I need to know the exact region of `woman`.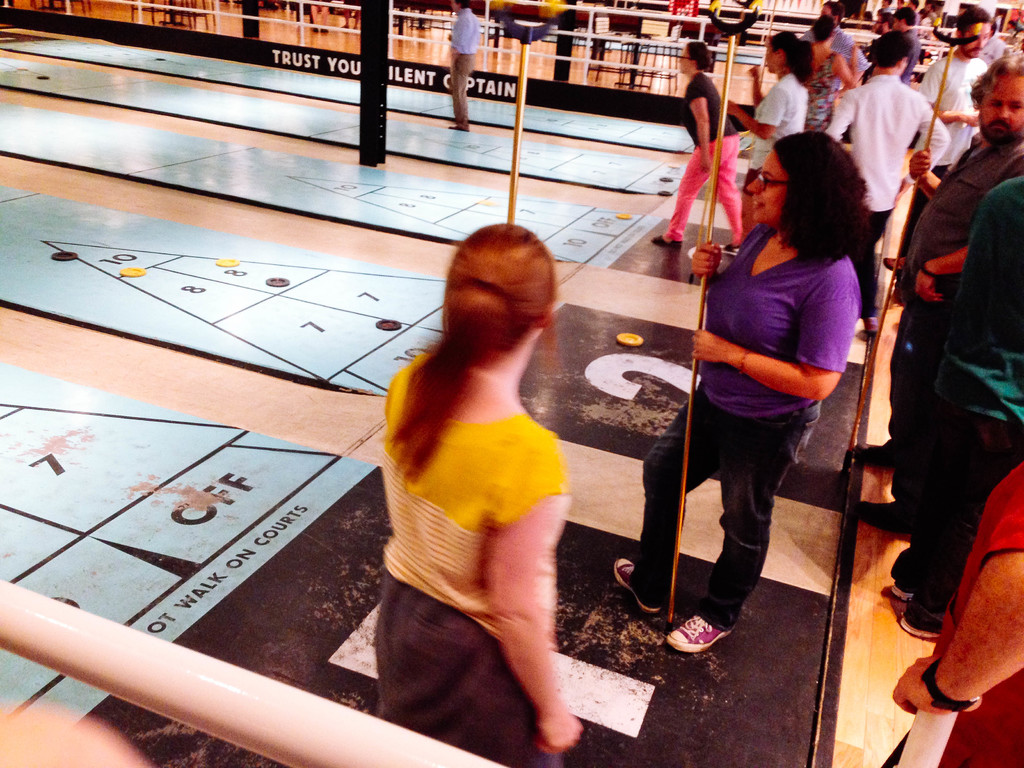
Region: region(365, 222, 578, 767).
